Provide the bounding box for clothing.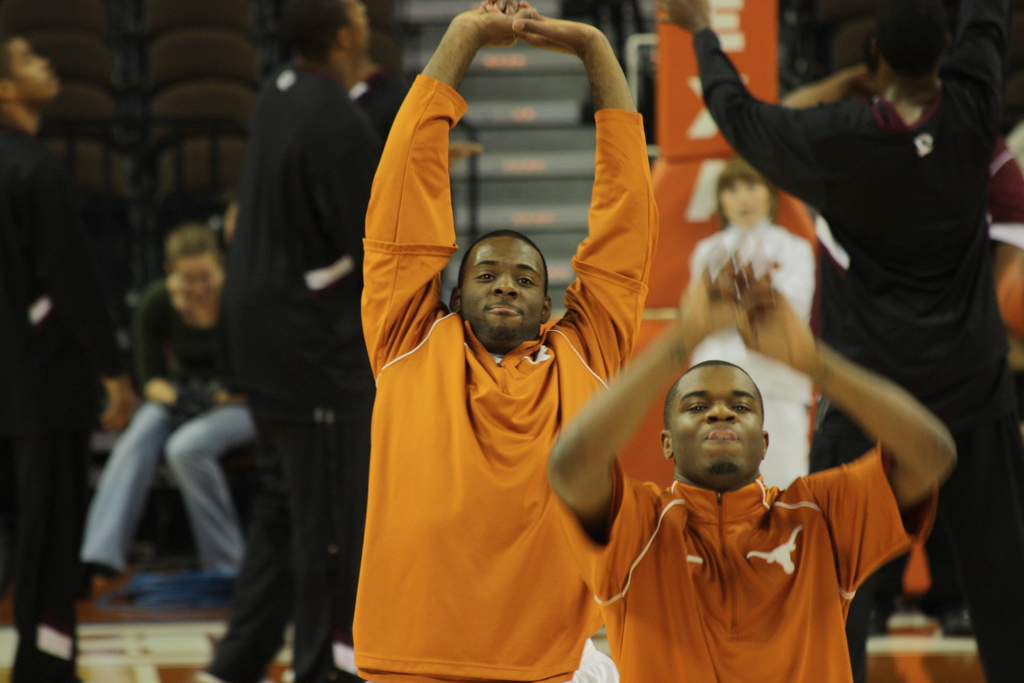
pyautogui.locateOnScreen(694, 15, 1018, 682).
